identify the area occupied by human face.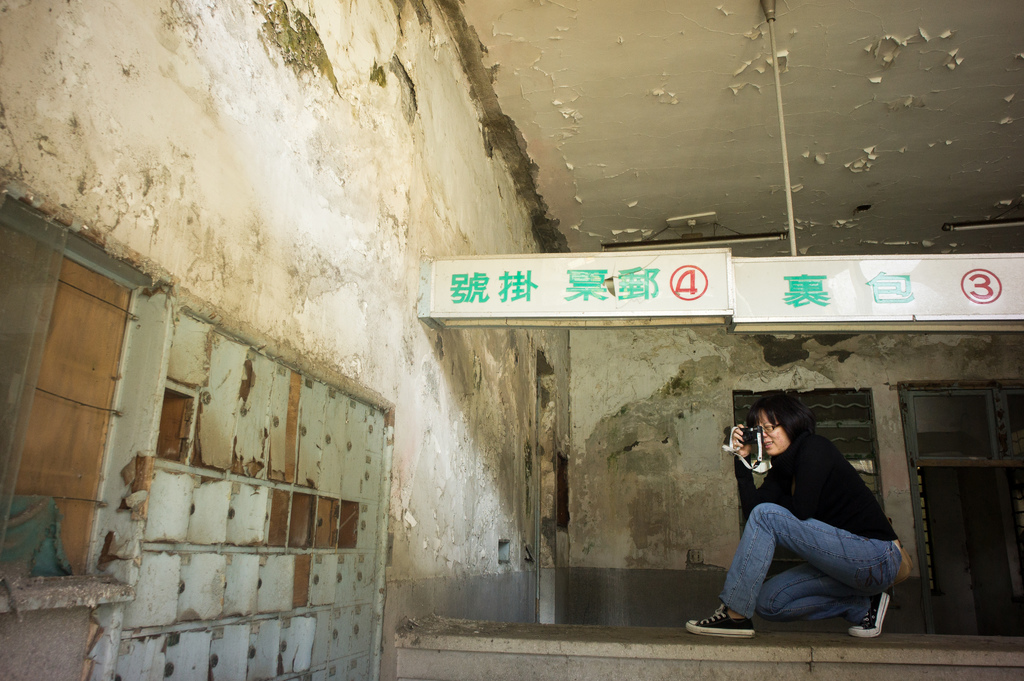
Area: [x1=760, y1=419, x2=792, y2=453].
